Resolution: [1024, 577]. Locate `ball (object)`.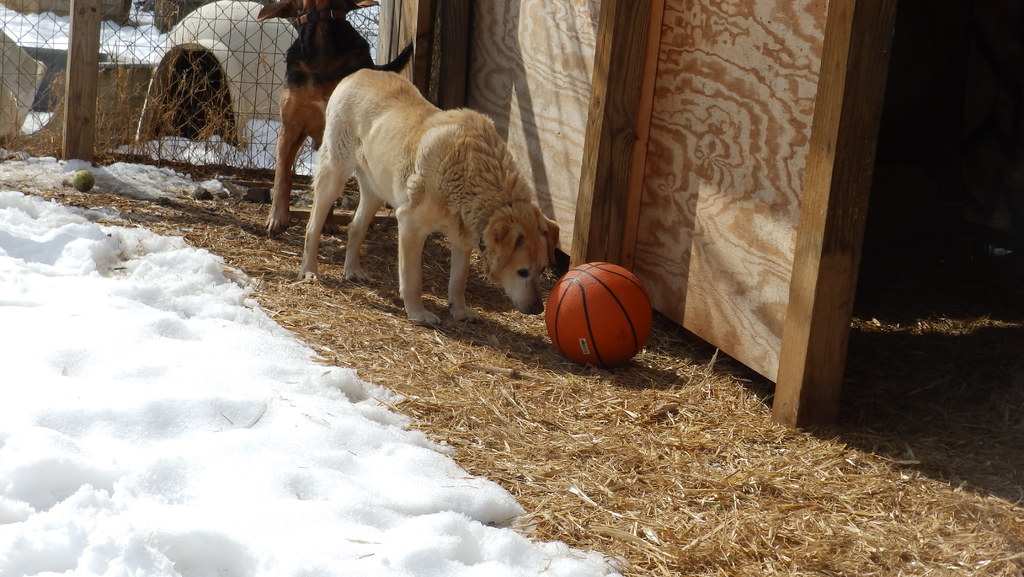
locate(548, 259, 651, 373).
